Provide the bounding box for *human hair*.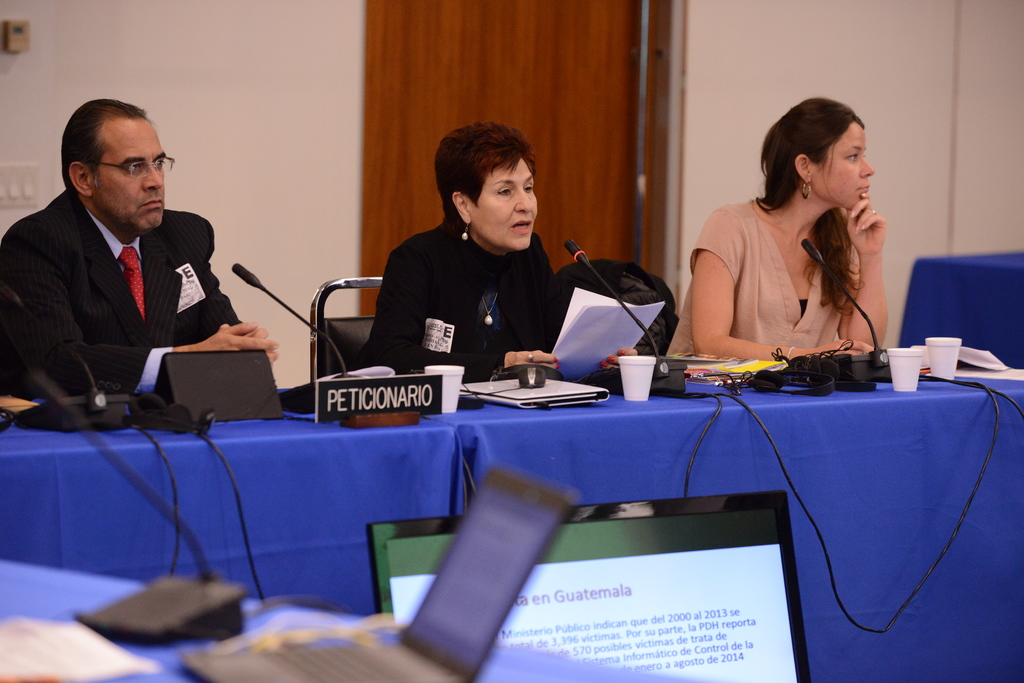
{"left": 61, "top": 99, "right": 145, "bottom": 196}.
